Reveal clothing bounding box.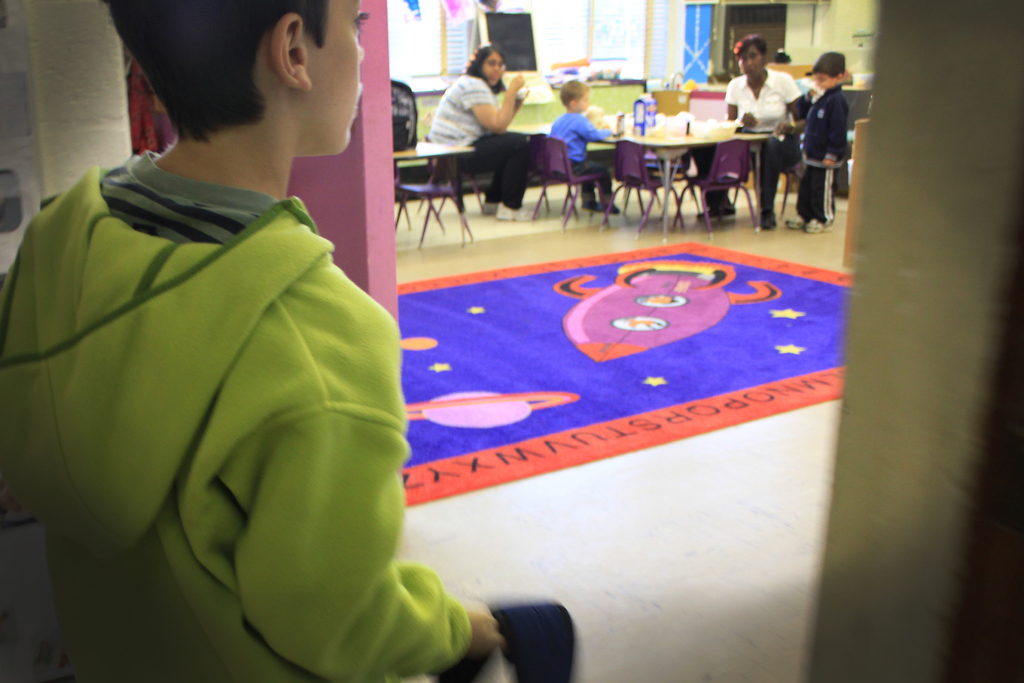
Revealed: region(427, 70, 540, 213).
